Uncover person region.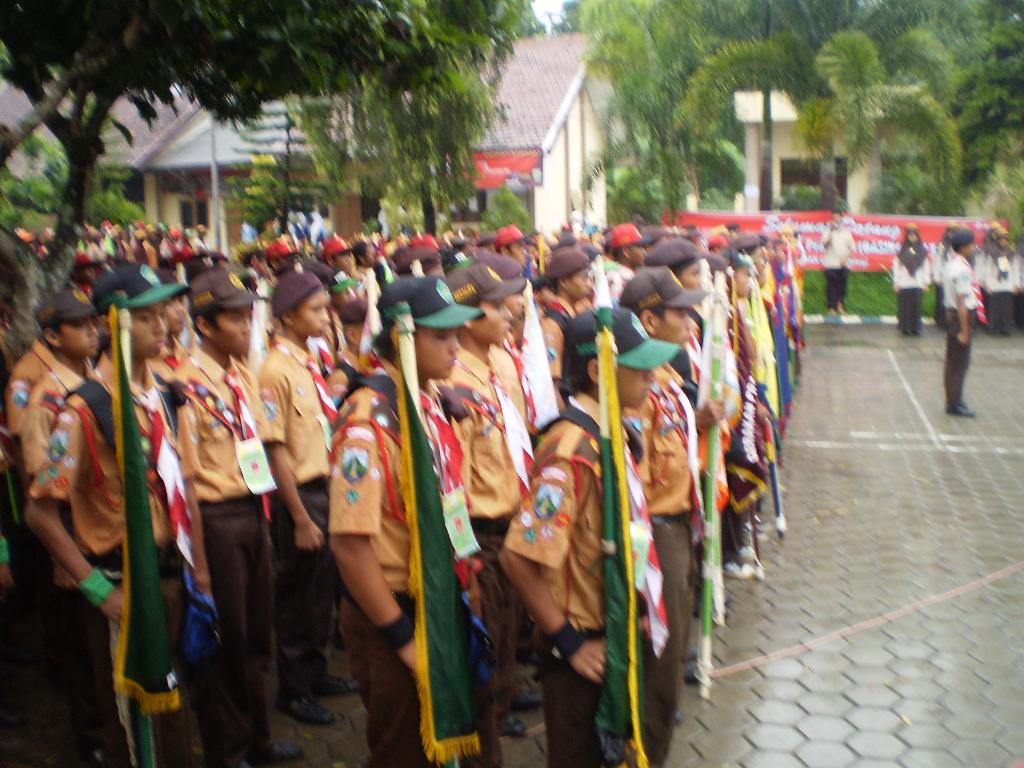
Uncovered: detection(819, 204, 856, 316).
